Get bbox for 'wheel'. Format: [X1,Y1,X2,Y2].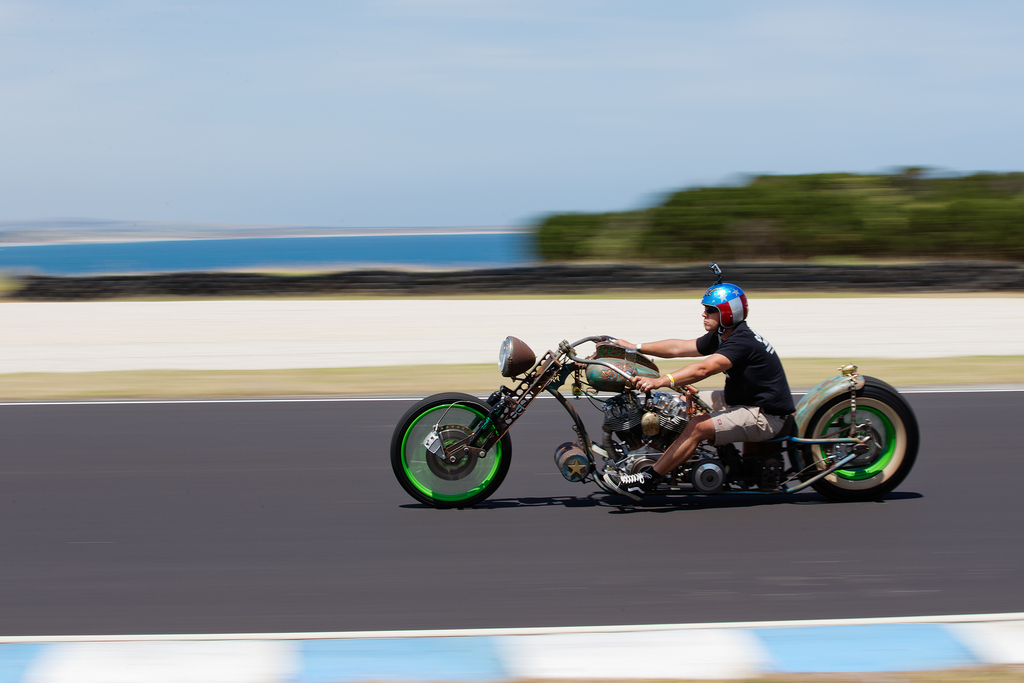
[794,373,934,507].
